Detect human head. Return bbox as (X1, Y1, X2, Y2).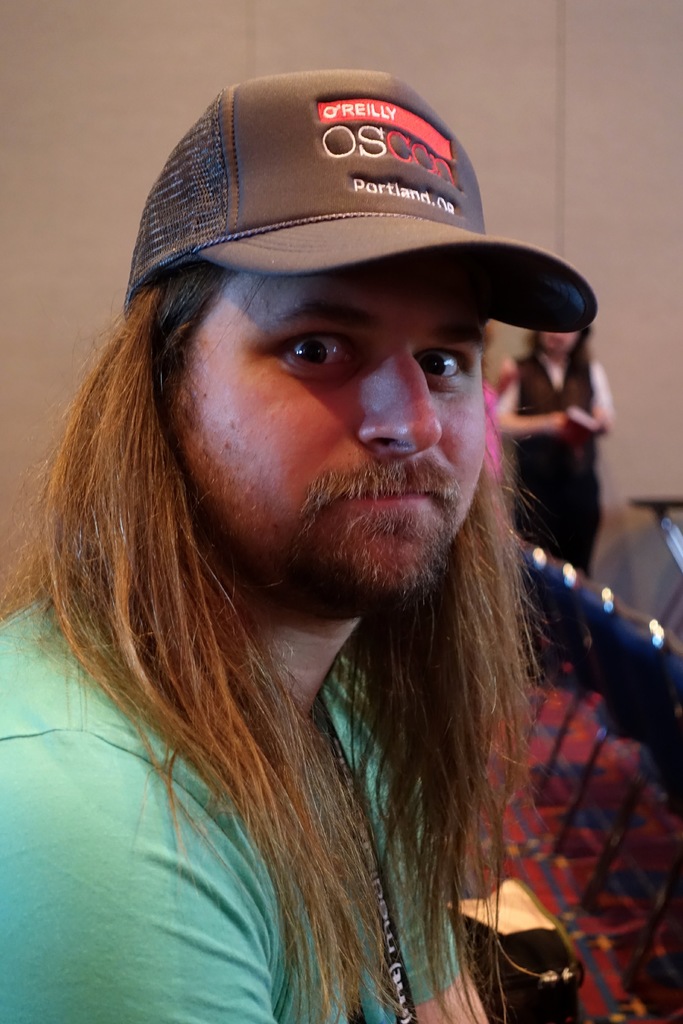
(93, 84, 552, 441).
